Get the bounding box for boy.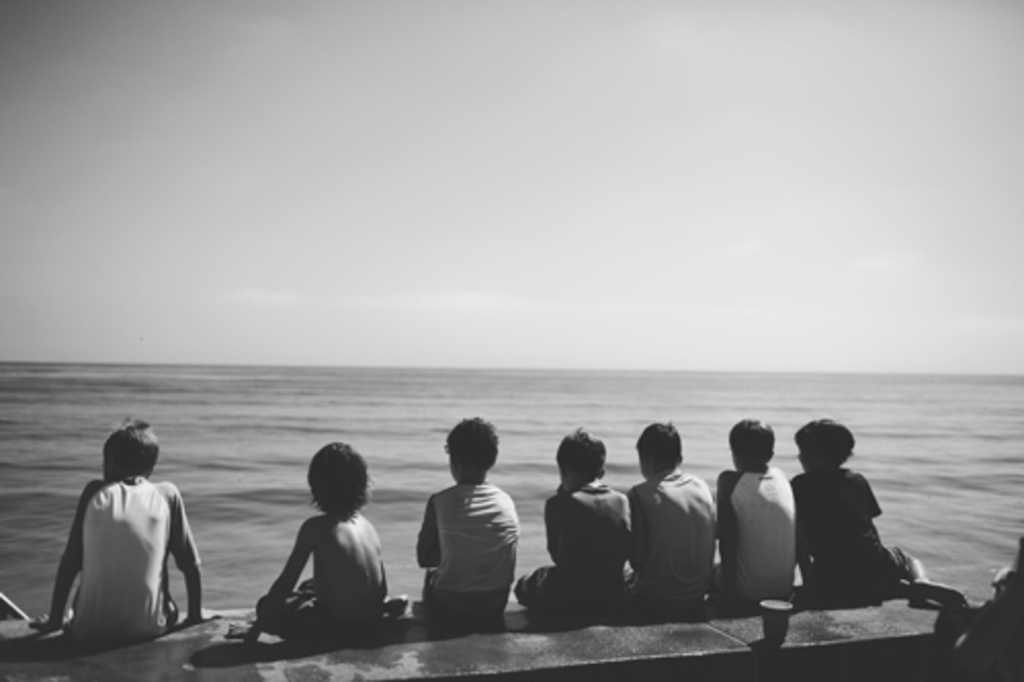
l=518, t=426, r=629, b=612.
